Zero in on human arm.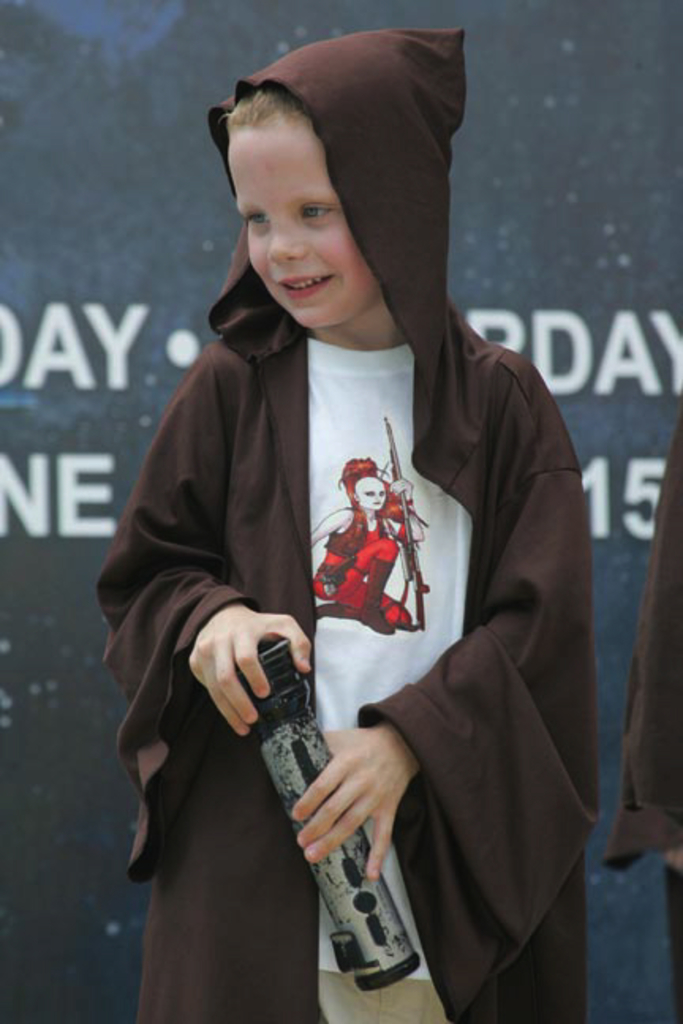
Zeroed in: x1=289, y1=343, x2=575, y2=883.
